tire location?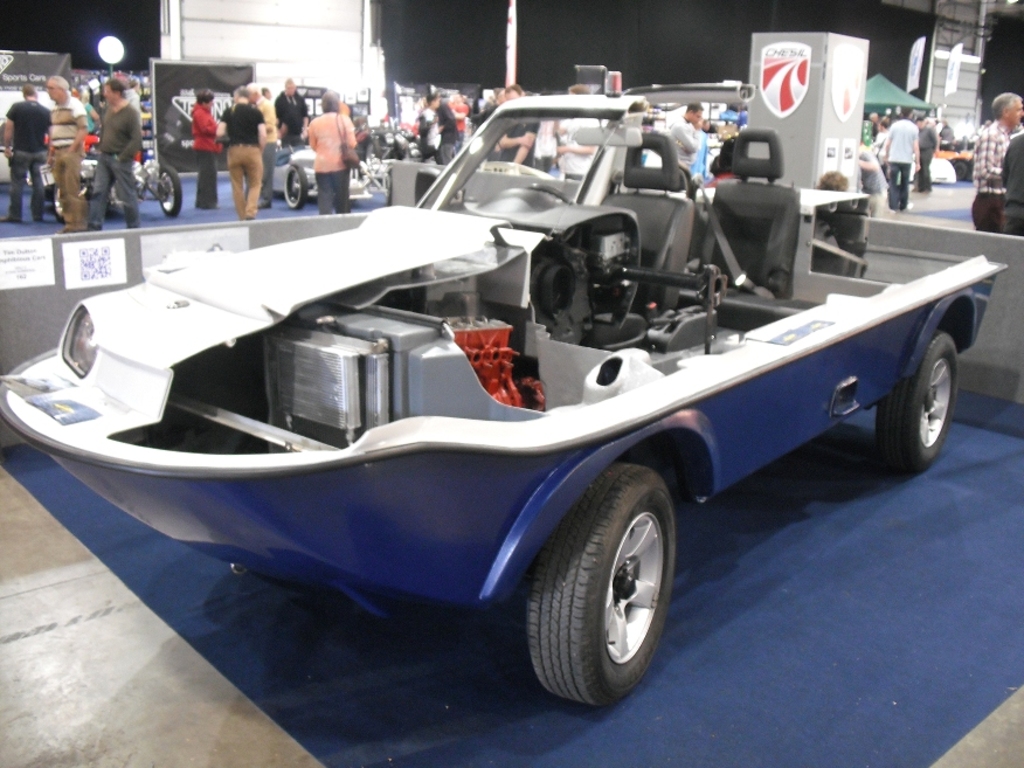
(left=160, top=164, right=181, bottom=214)
